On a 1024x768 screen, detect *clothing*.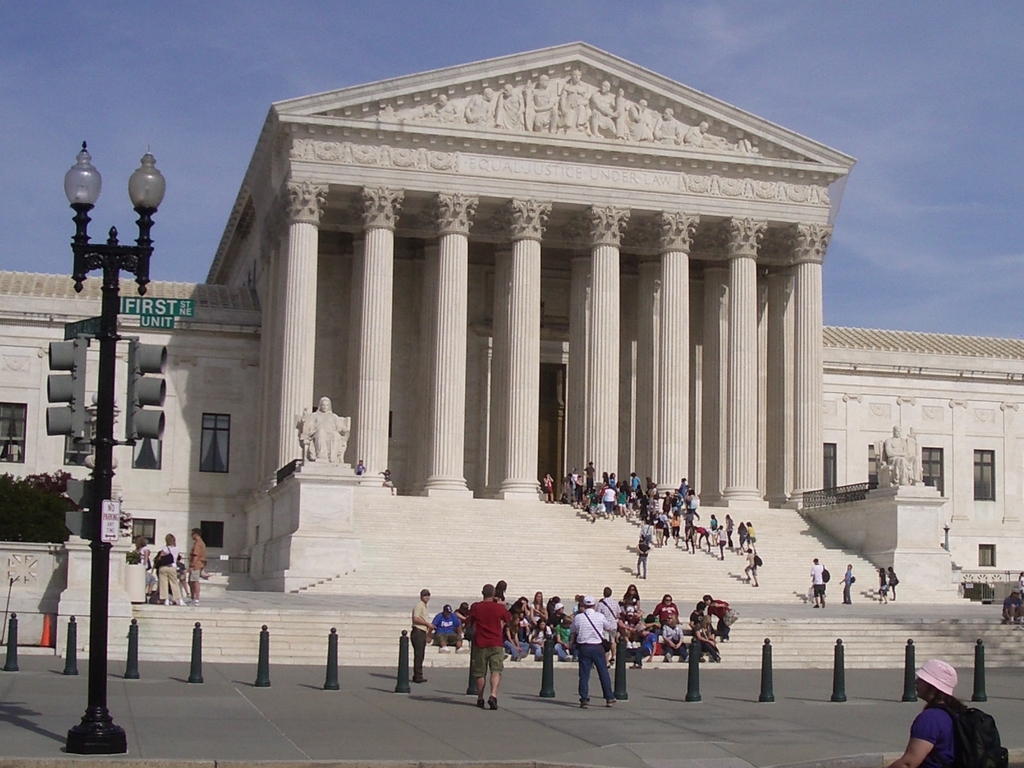
888, 569, 899, 588.
